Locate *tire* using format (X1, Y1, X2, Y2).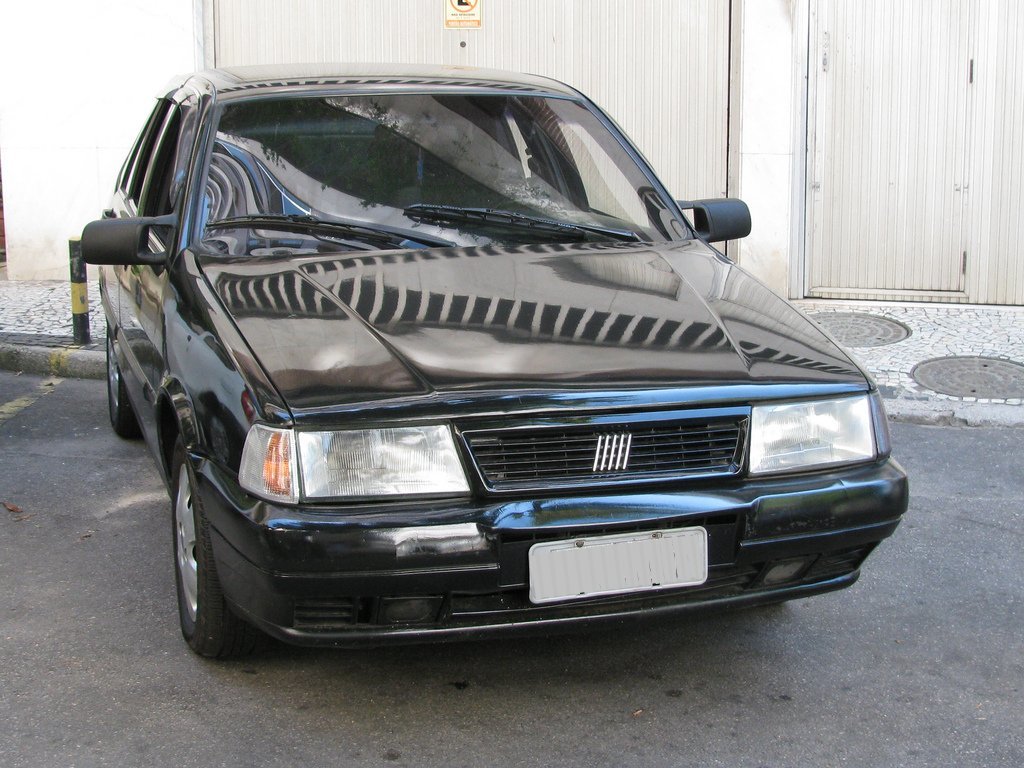
(155, 444, 298, 660).
